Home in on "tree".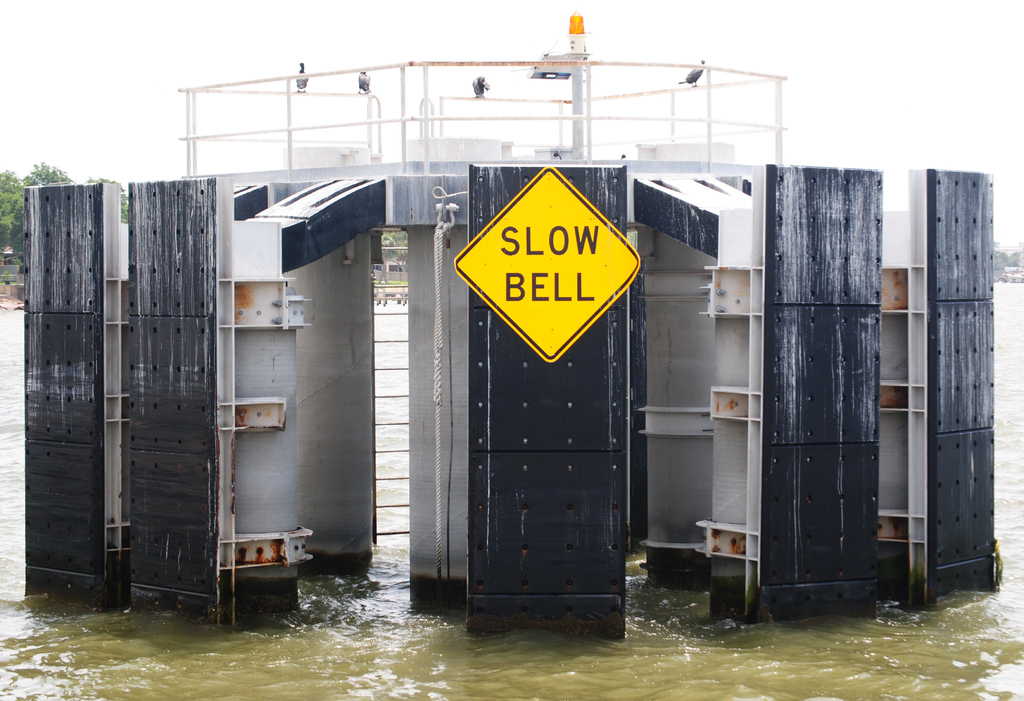
Homed in at region(0, 164, 69, 261).
